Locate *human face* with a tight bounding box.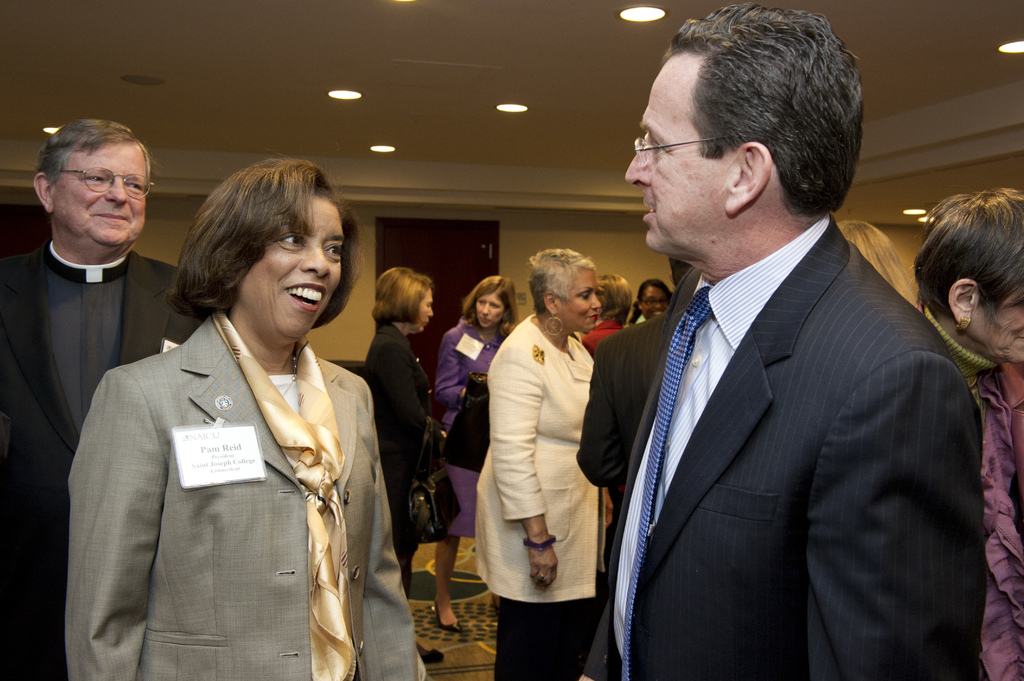
box(243, 197, 340, 332).
